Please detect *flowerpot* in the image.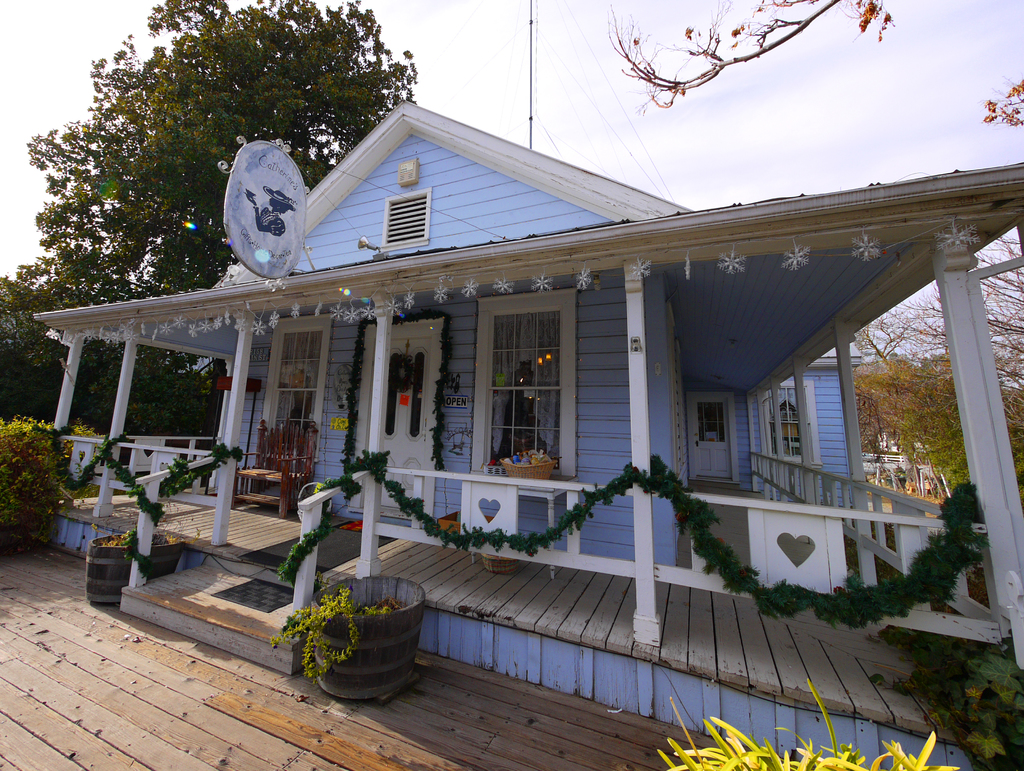
88,530,181,605.
